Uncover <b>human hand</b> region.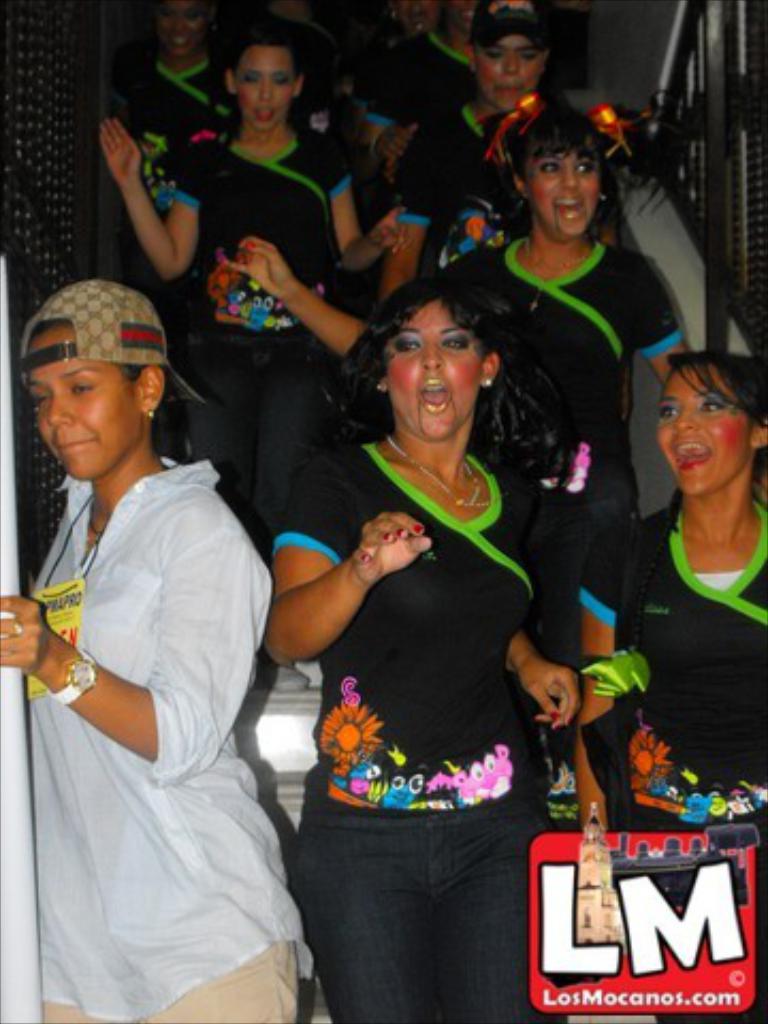
Uncovered: 0,595,51,683.
